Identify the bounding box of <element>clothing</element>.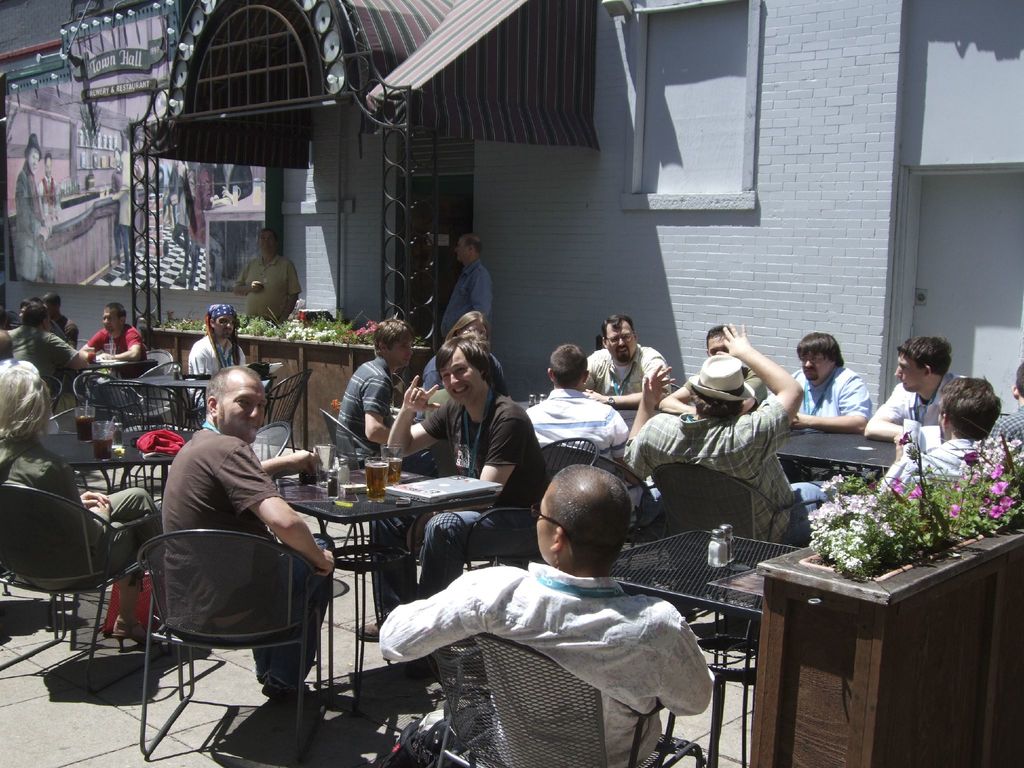
select_region(0, 440, 155, 604).
